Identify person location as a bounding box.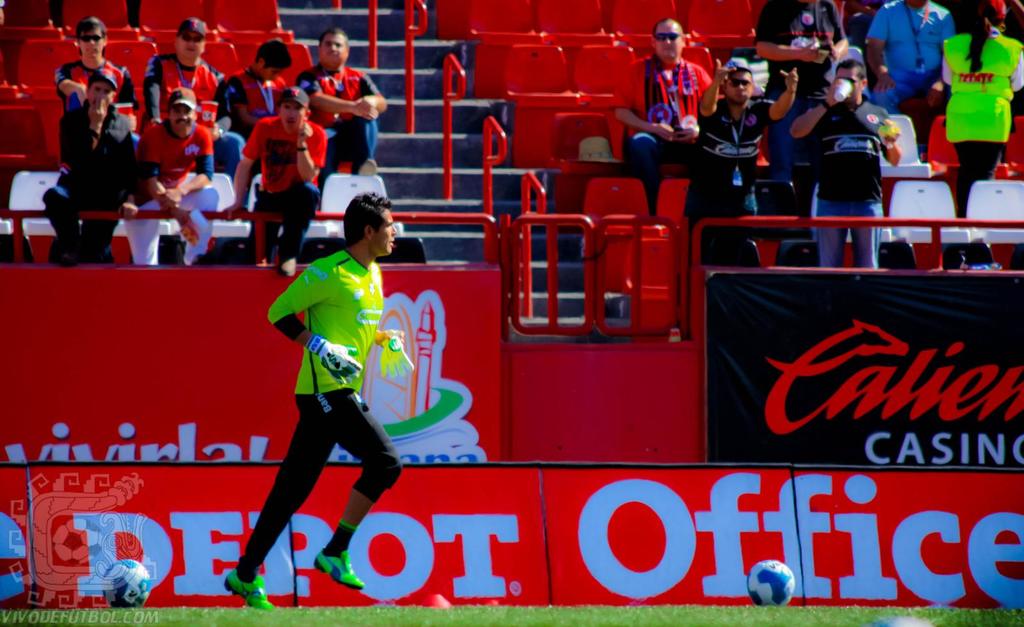
select_region(223, 85, 326, 279).
